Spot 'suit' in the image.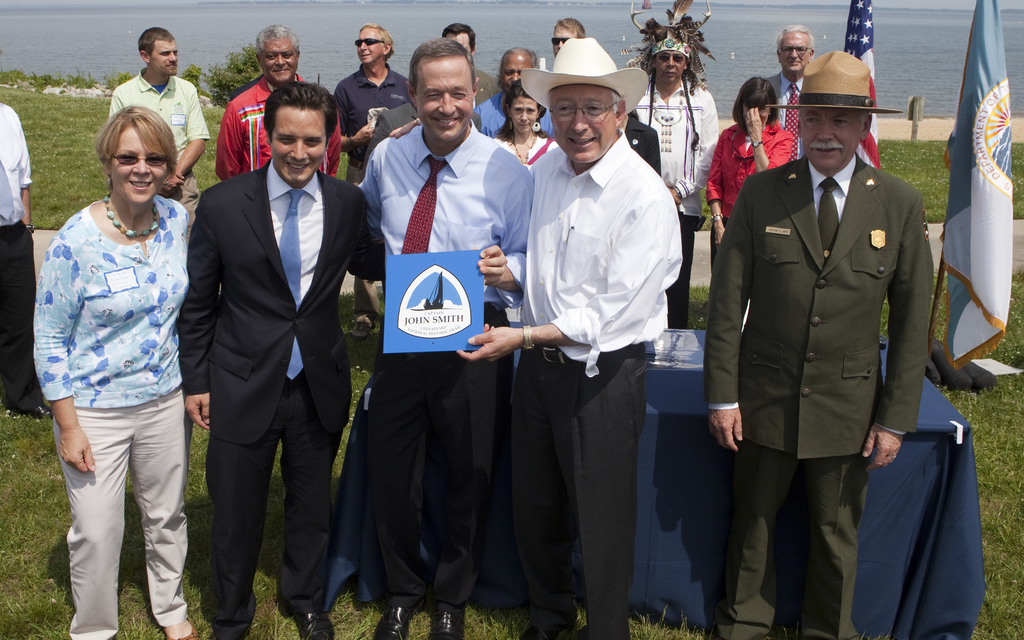
'suit' found at 170,157,394,639.
